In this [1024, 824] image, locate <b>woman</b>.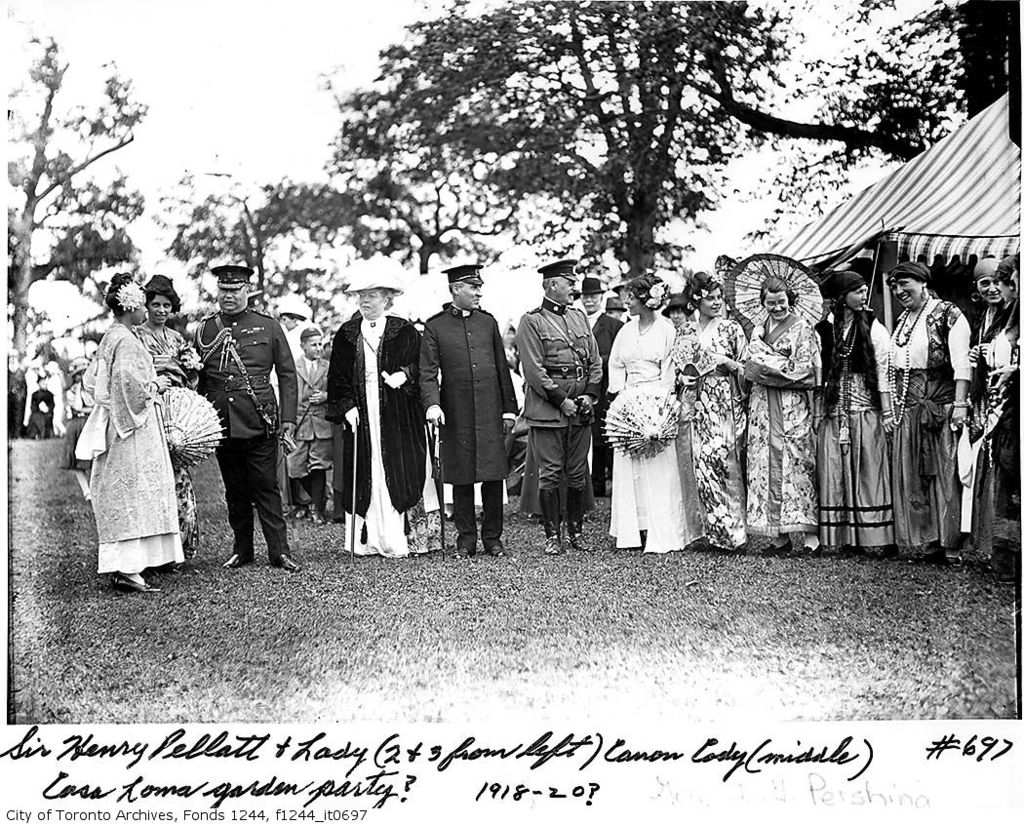
Bounding box: (x1=750, y1=285, x2=837, y2=531).
